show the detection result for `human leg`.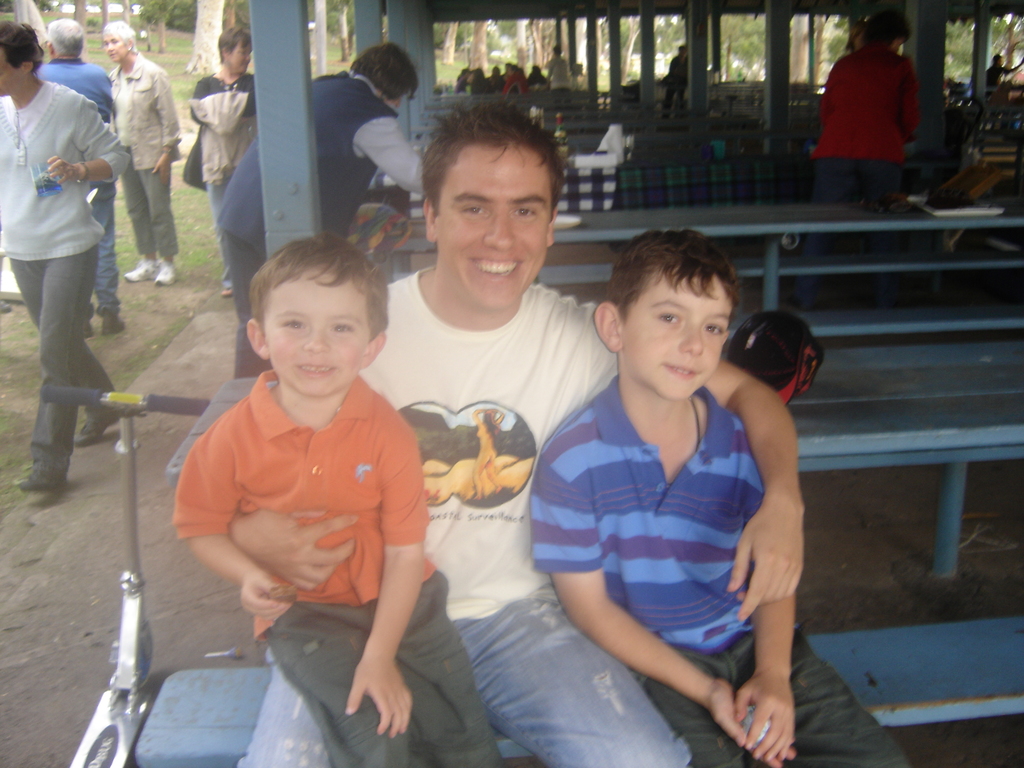
select_region(260, 600, 439, 767).
